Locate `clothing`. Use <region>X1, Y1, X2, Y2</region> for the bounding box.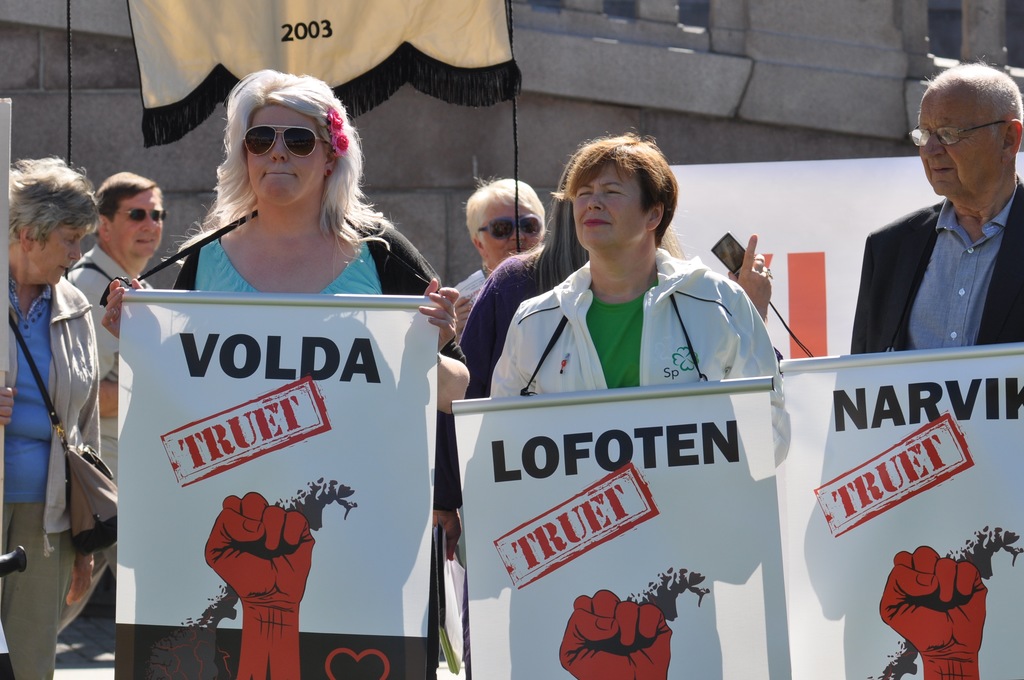
<region>63, 239, 149, 569</region>.
